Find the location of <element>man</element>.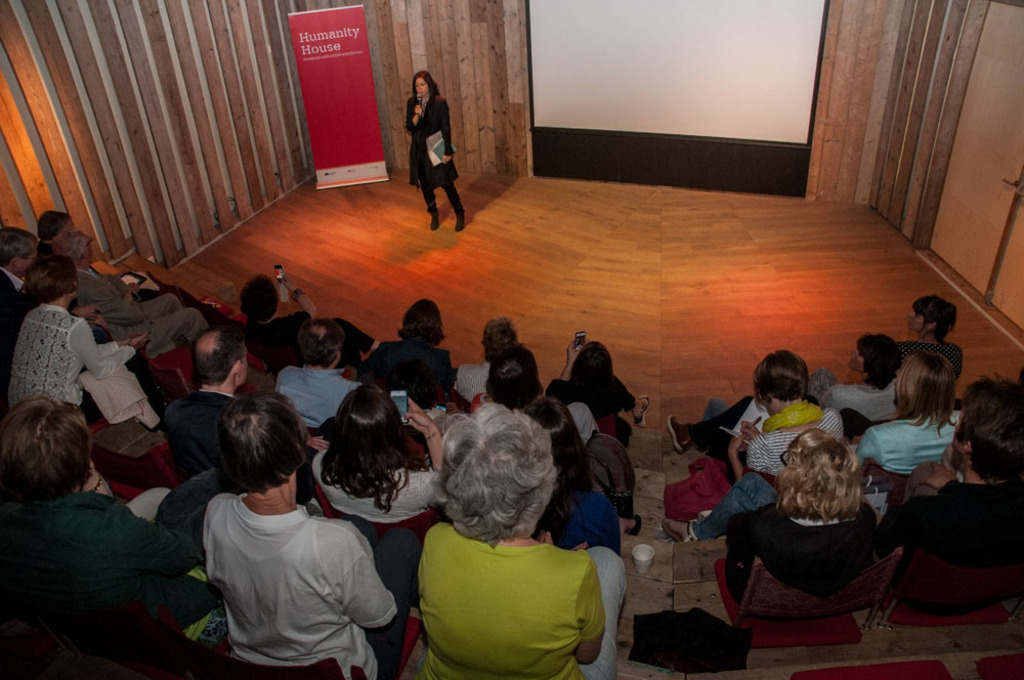
Location: [left=799, top=322, right=910, bottom=430].
